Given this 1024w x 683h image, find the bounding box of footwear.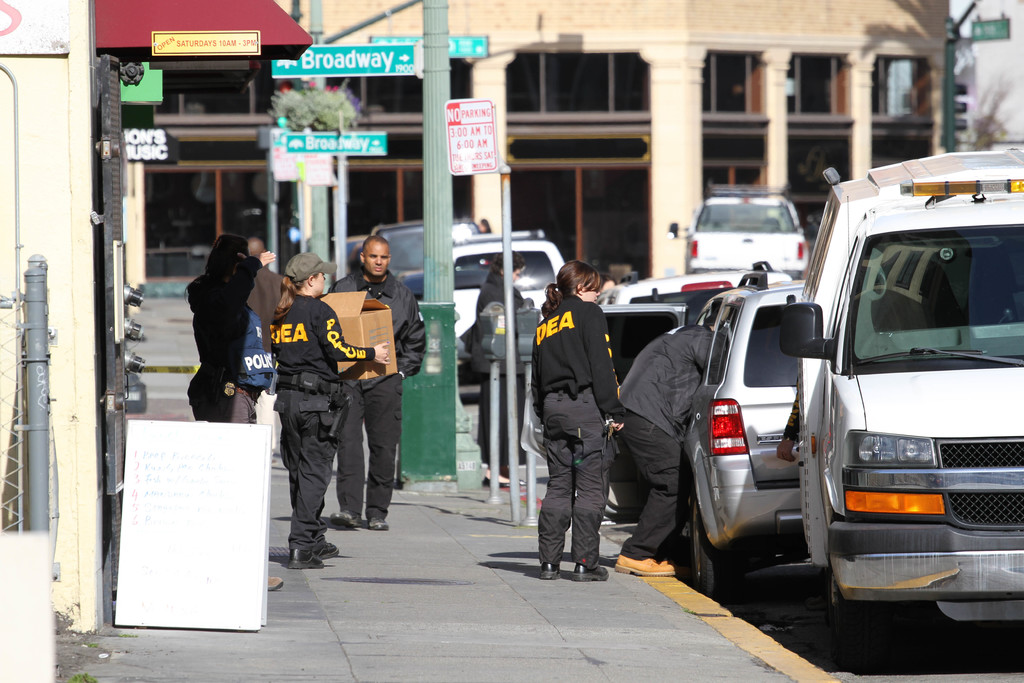
region(484, 477, 516, 490).
